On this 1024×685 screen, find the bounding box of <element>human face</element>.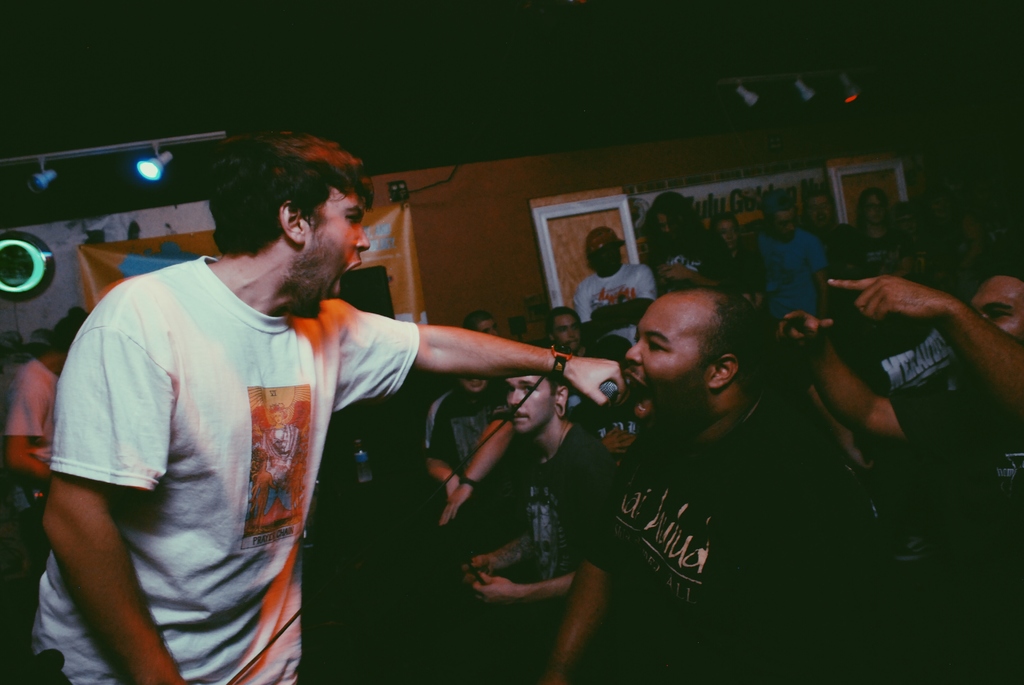
Bounding box: 716 217 732 249.
